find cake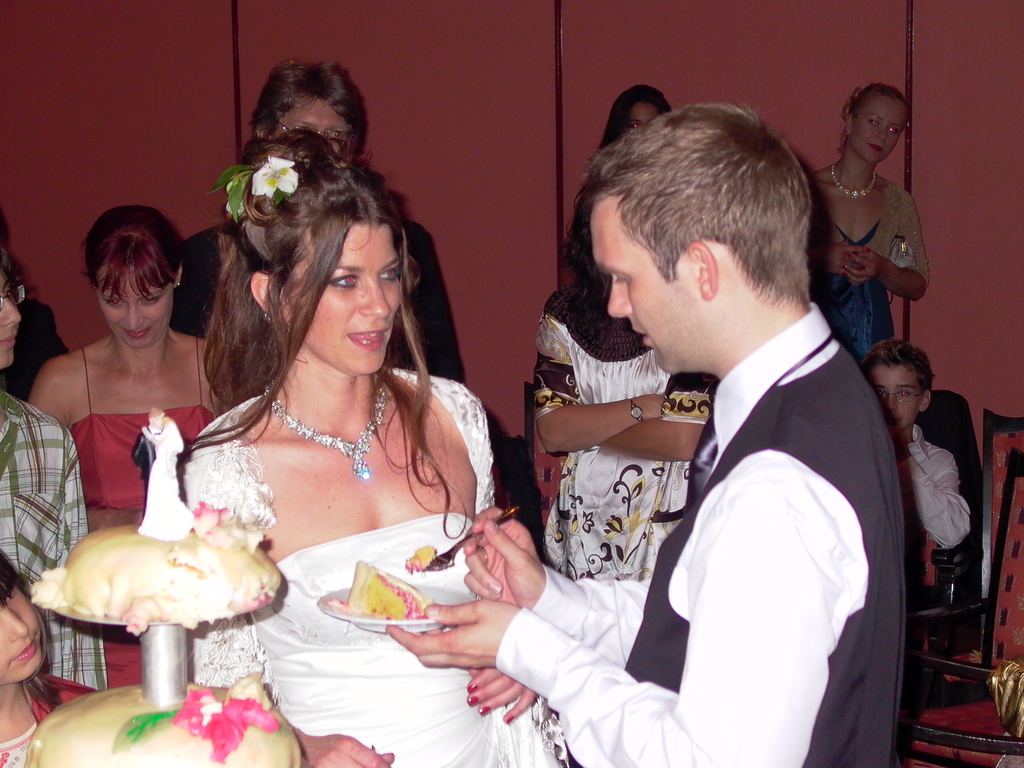
[22,685,305,767]
